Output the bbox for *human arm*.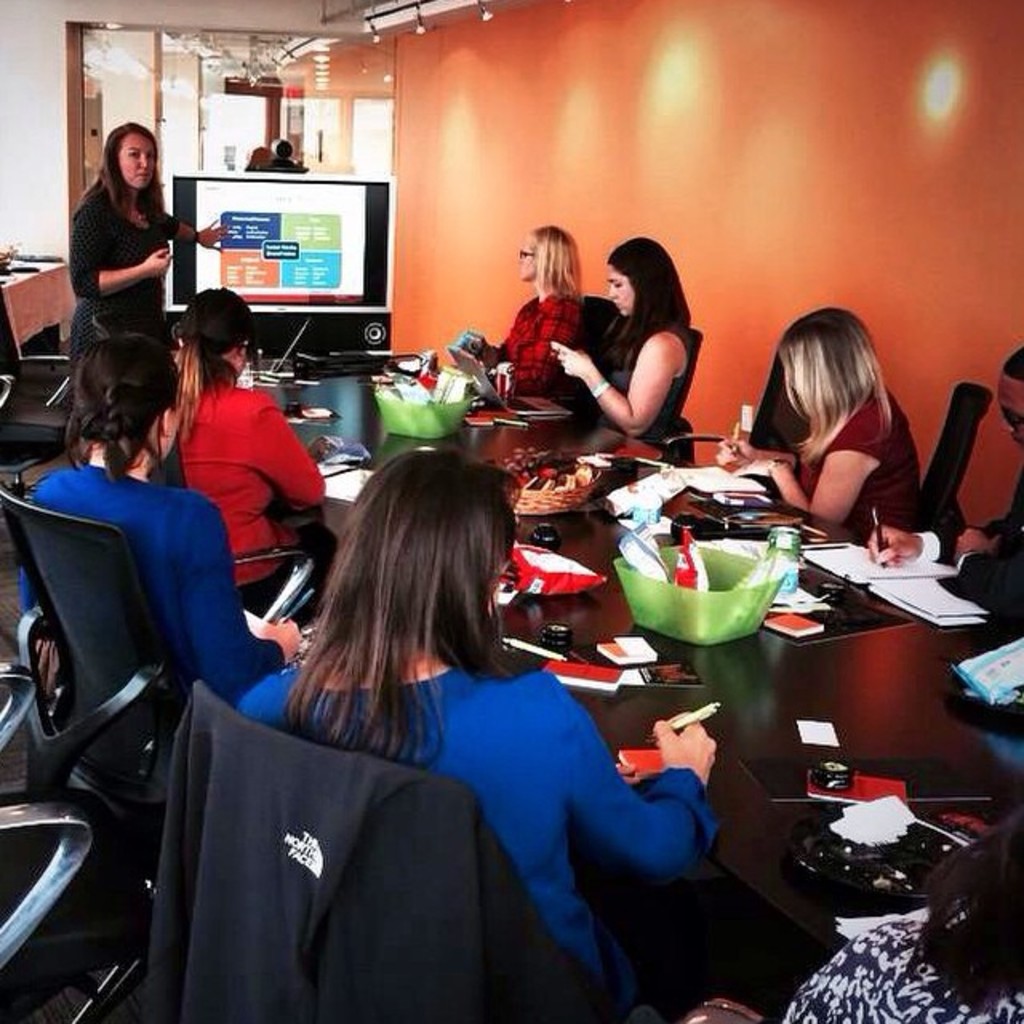
(253, 392, 336, 514).
